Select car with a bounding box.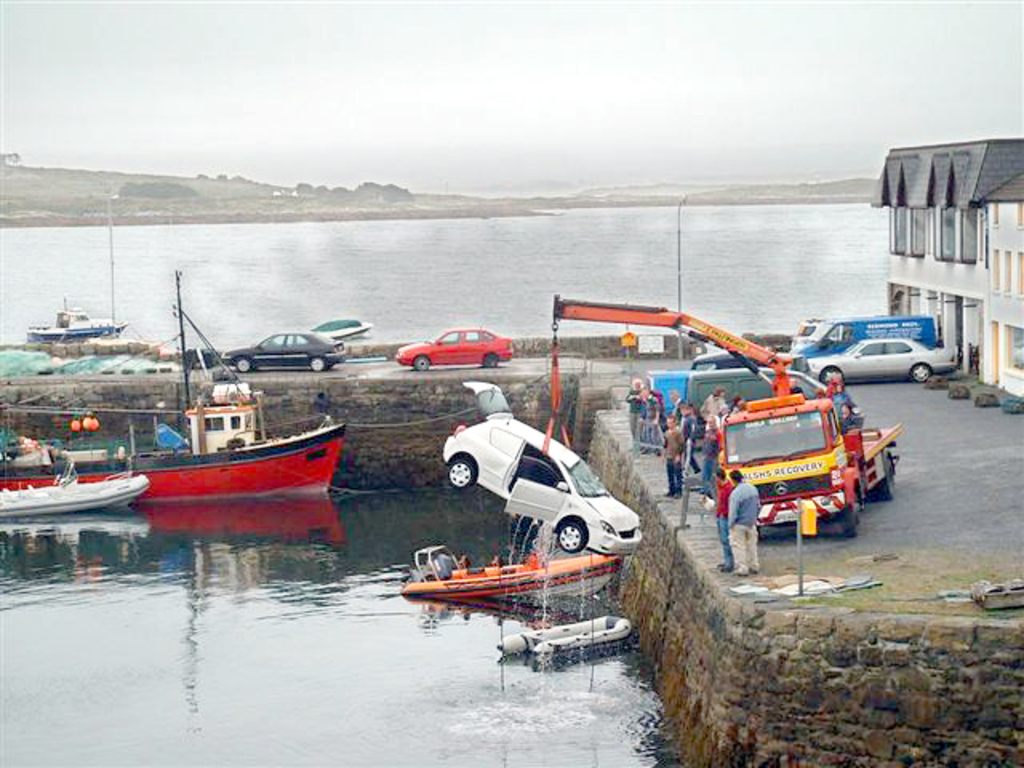
437 373 642 557.
